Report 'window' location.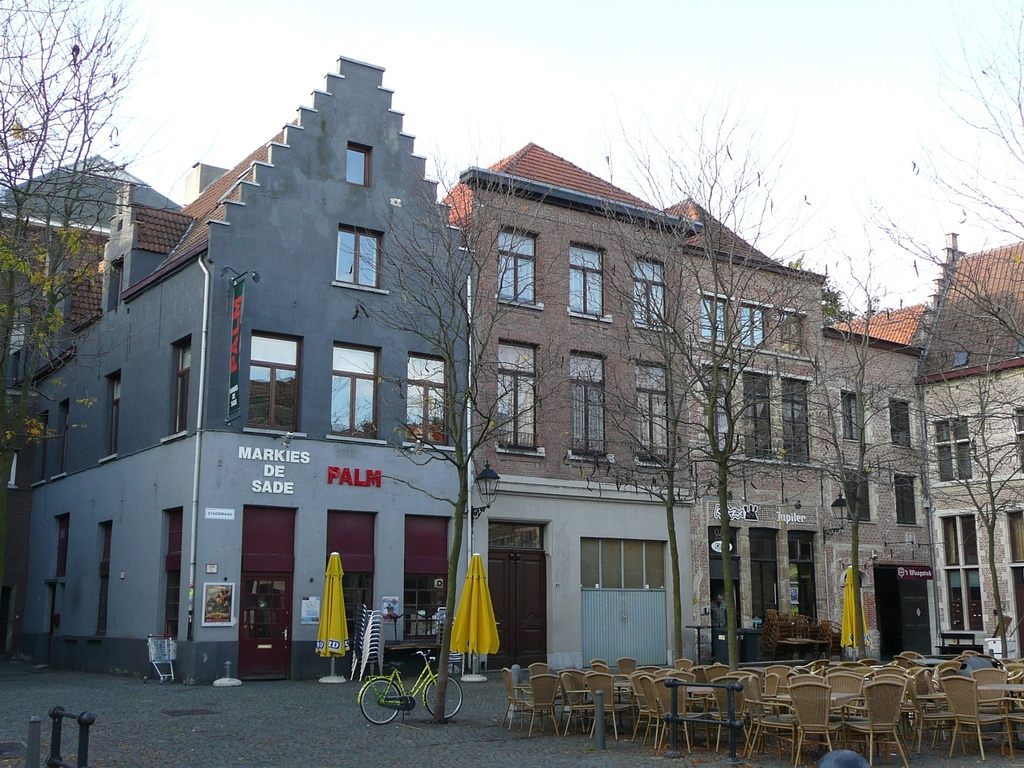
Report: rect(110, 265, 122, 307).
